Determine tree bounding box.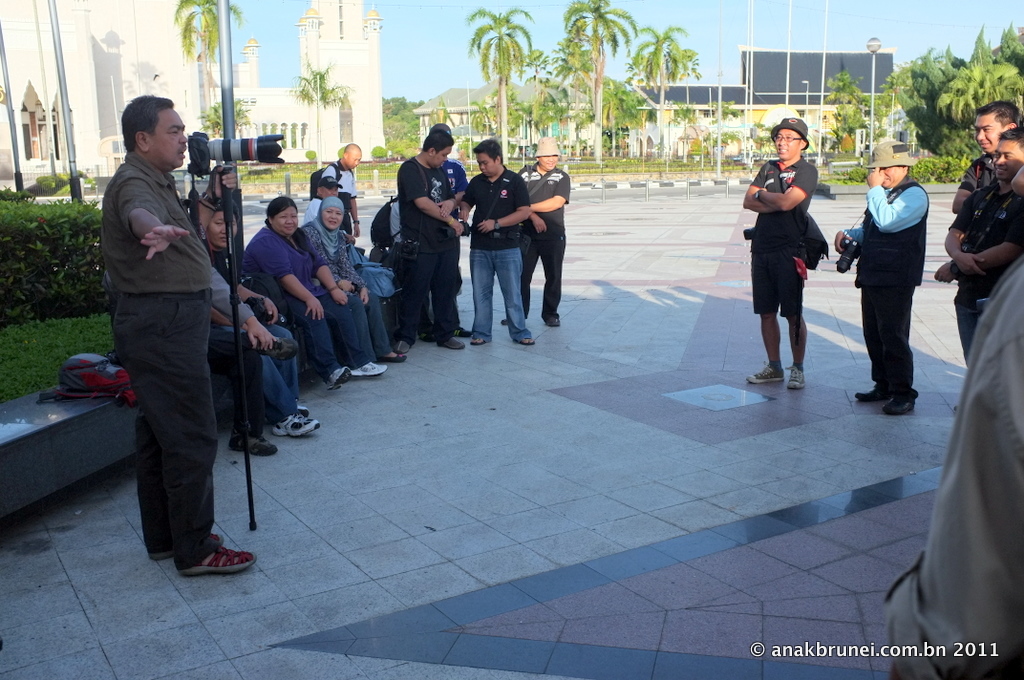
Determined: box=[680, 43, 704, 76].
